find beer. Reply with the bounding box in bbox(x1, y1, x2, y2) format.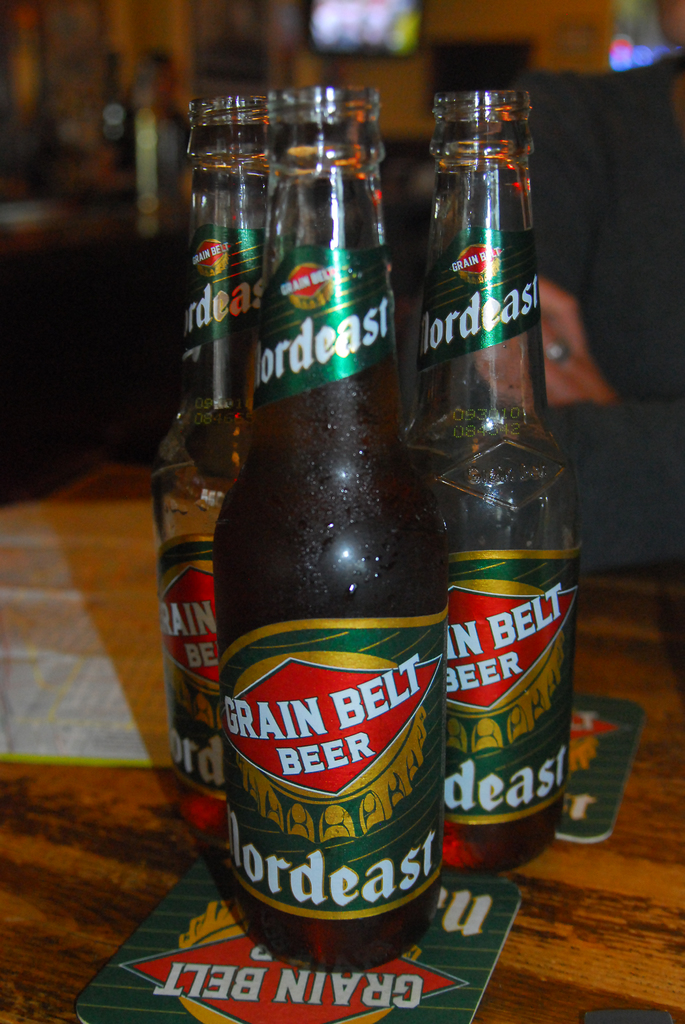
bbox(133, 87, 273, 829).
